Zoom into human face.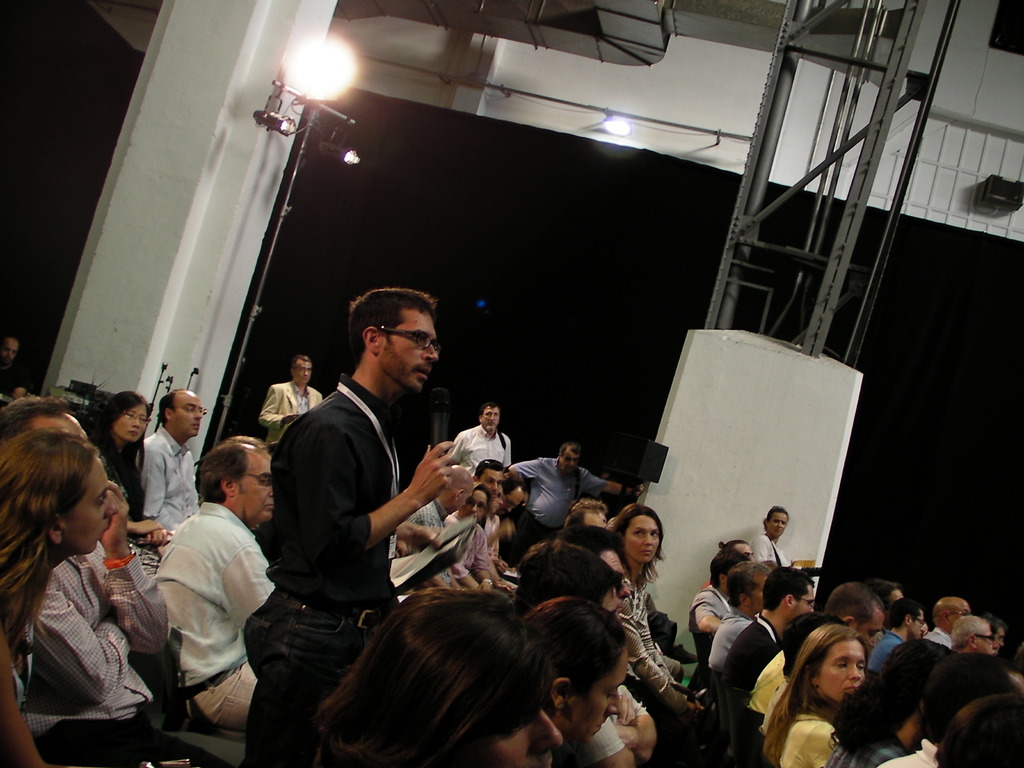
Zoom target: l=747, t=579, r=763, b=611.
